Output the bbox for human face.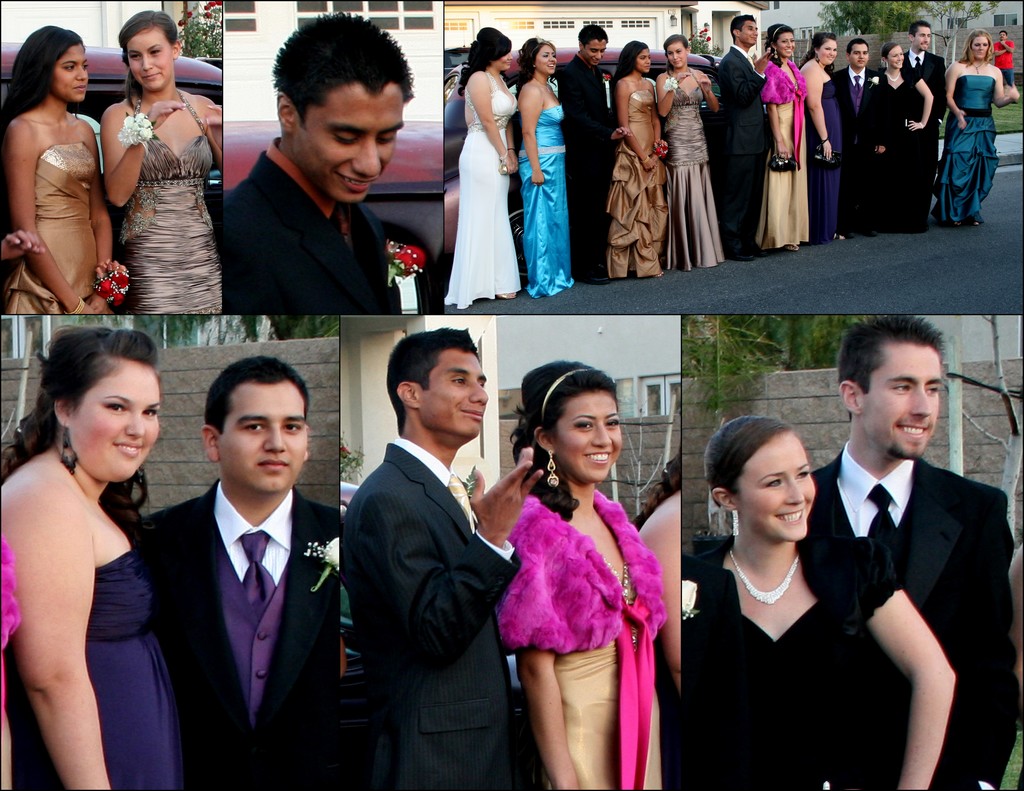
{"x1": 631, "y1": 47, "x2": 646, "y2": 70}.
